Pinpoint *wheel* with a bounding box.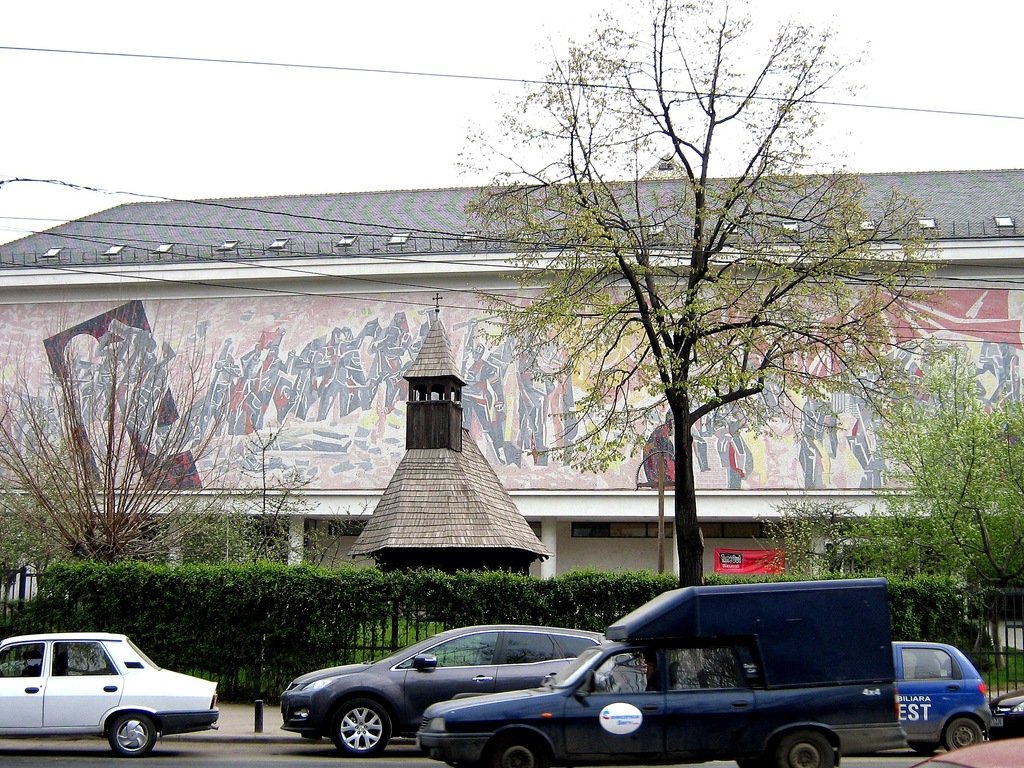
(x1=109, y1=714, x2=158, y2=759).
